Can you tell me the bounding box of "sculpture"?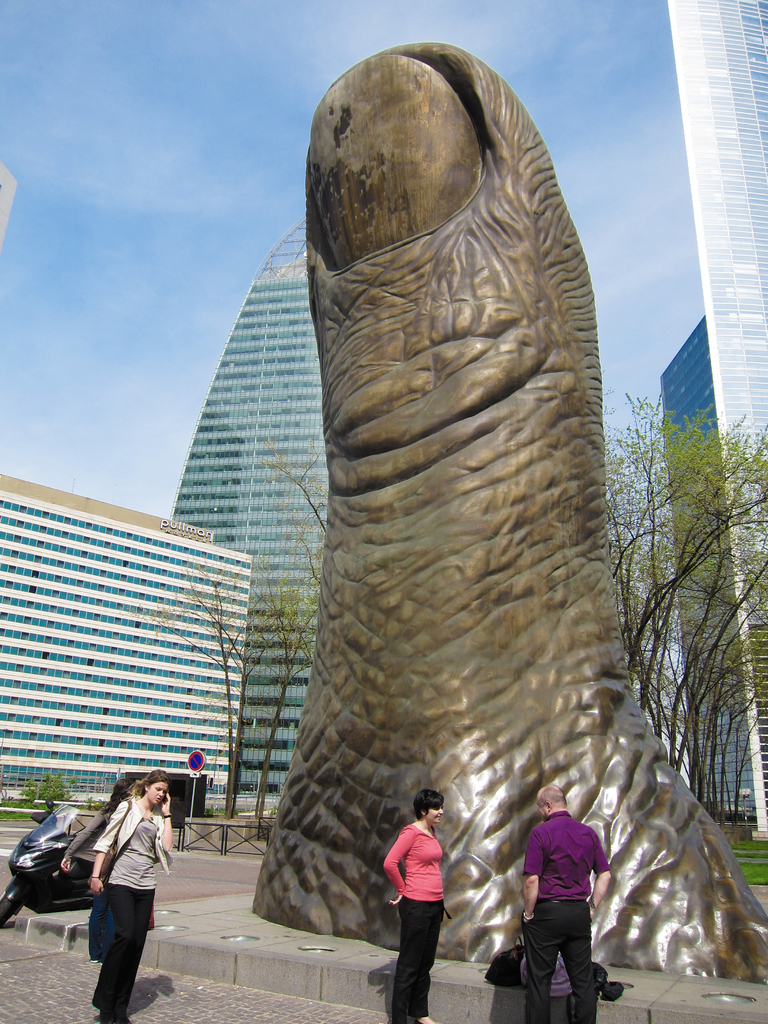
bbox(247, 32, 767, 986).
